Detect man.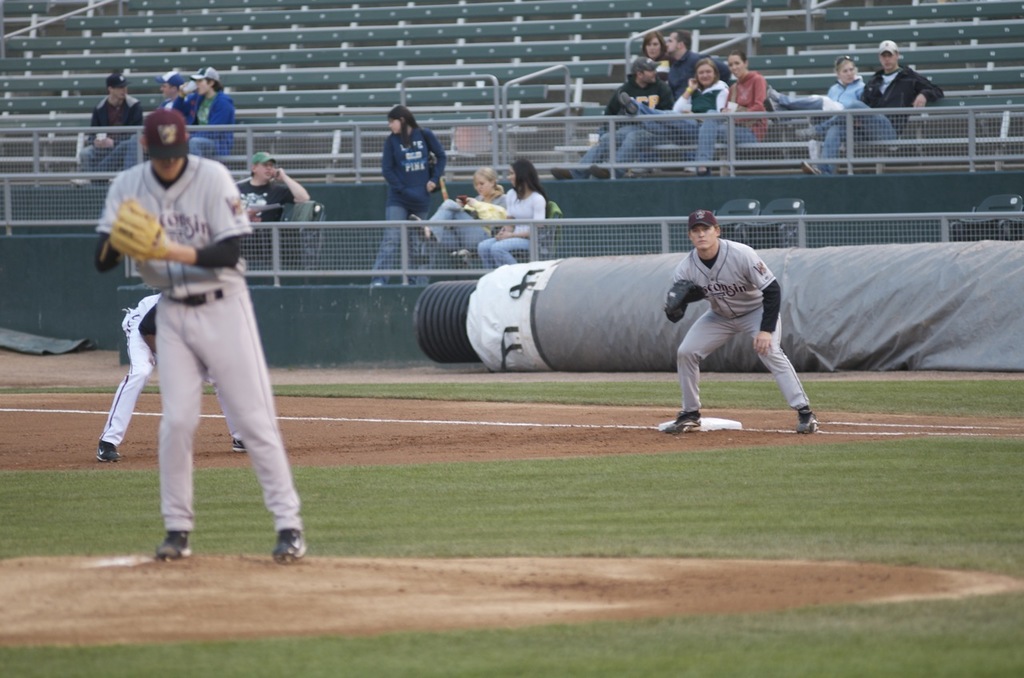
Detected at x1=232, y1=152, x2=309, y2=224.
